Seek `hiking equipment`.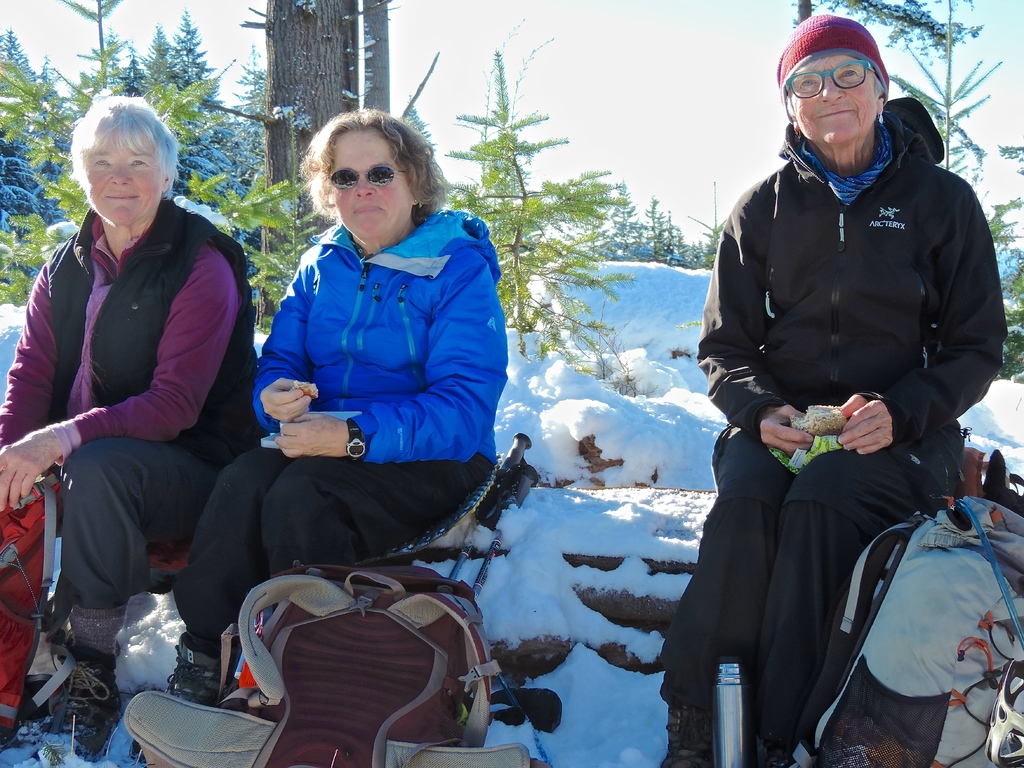
x1=982, y1=662, x2=1023, y2=760.
